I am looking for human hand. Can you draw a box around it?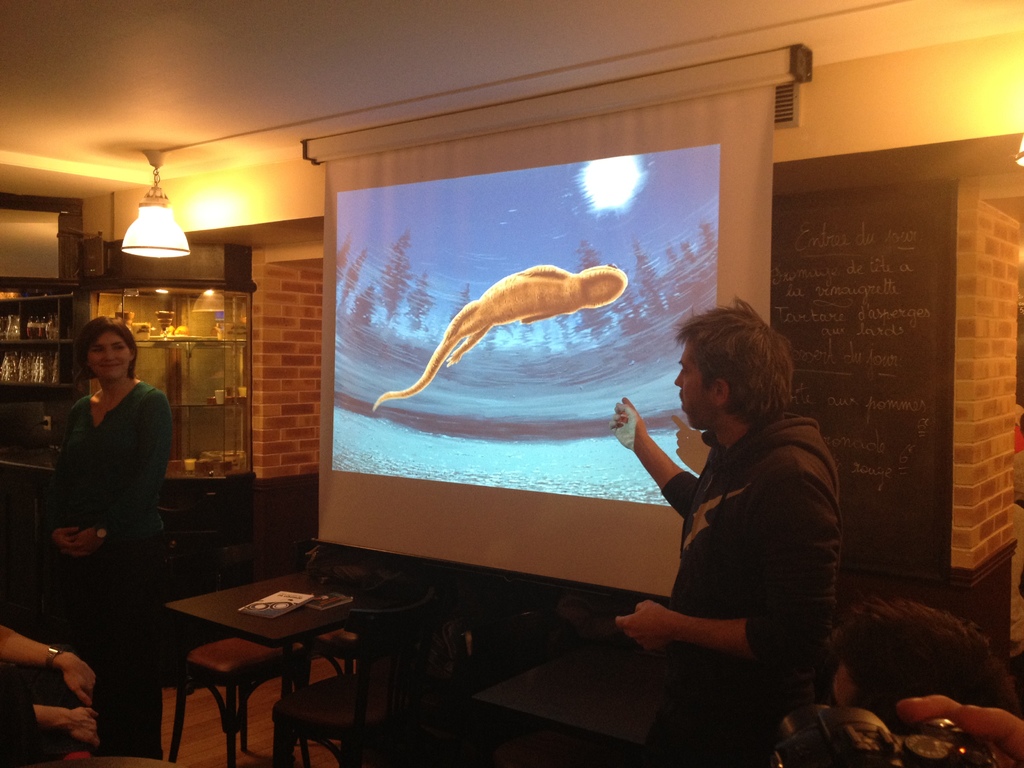
Sure, the bounding box is (x1=60, y1=527, x2=103, y2=556).
